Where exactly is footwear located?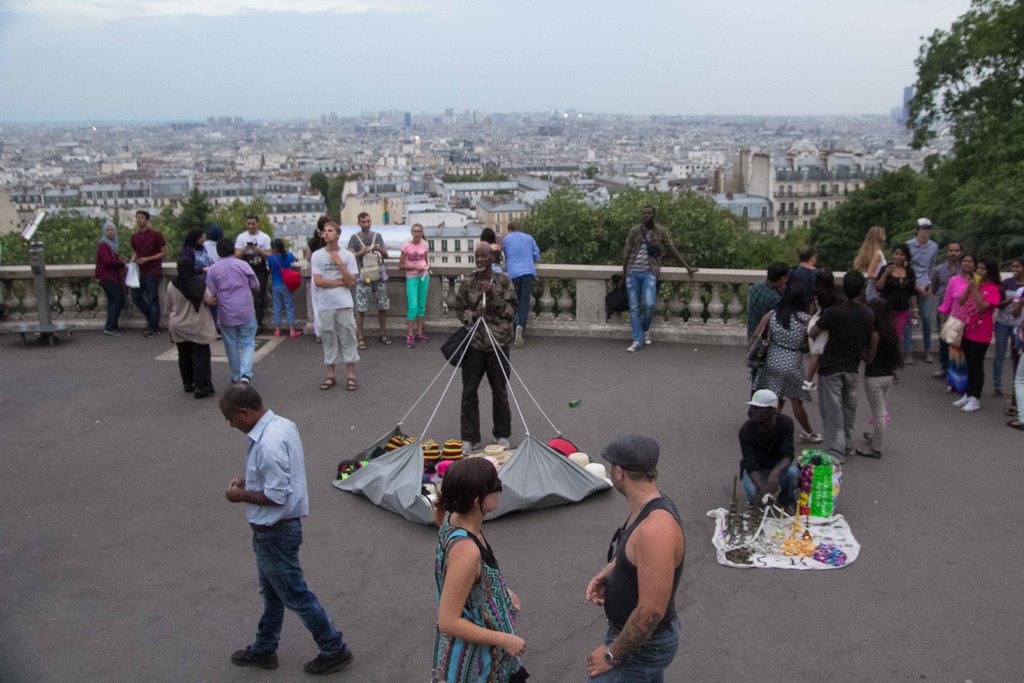
Its bounding box is (239, 374, 252, 386).
